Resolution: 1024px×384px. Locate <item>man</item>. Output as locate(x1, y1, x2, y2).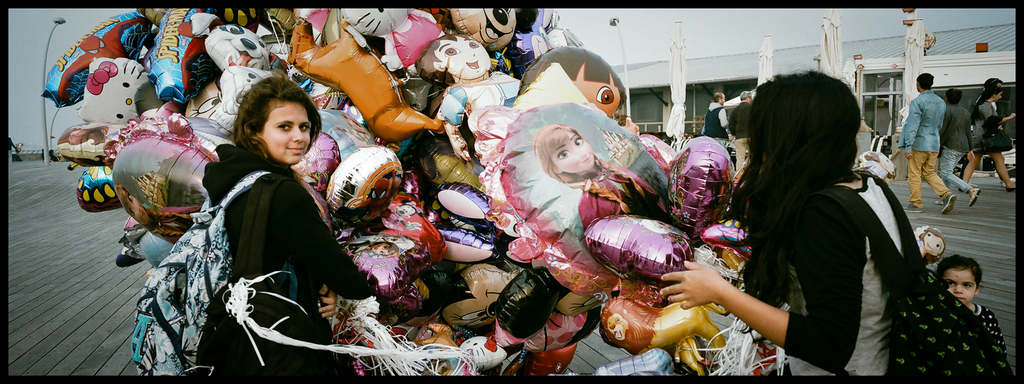
locate(706, 91, 735, 140).
